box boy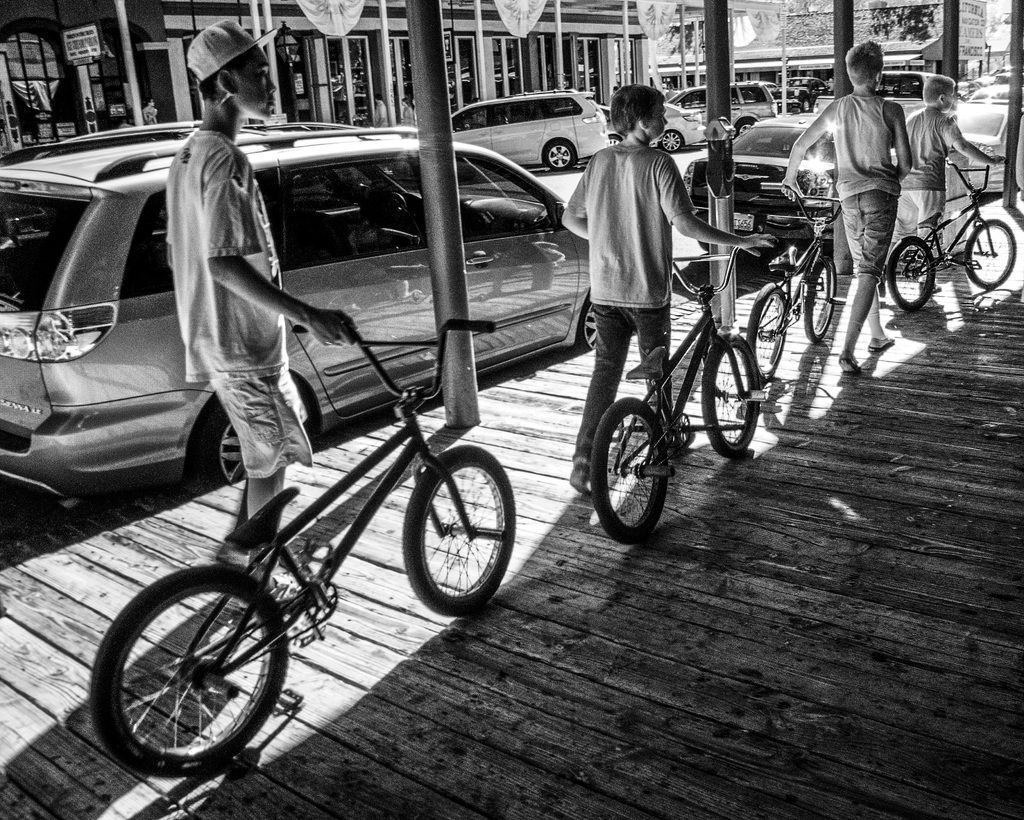
905 72 1005 282
